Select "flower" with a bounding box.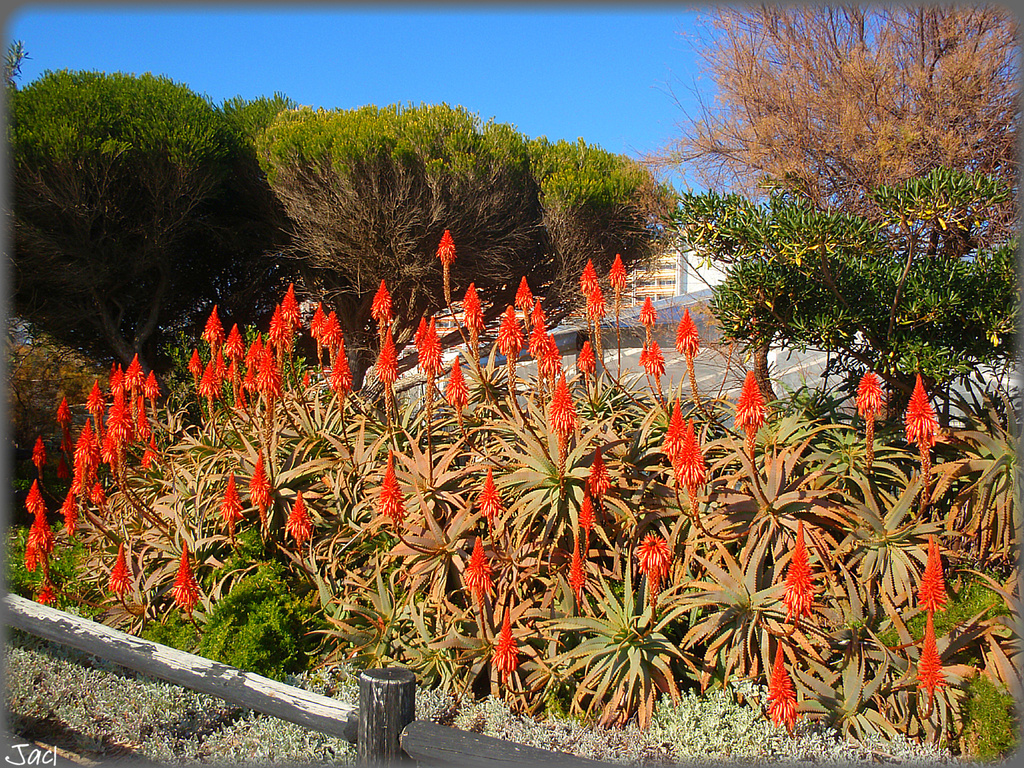
(x1=413, y1=325, x2=444, y2=374).
